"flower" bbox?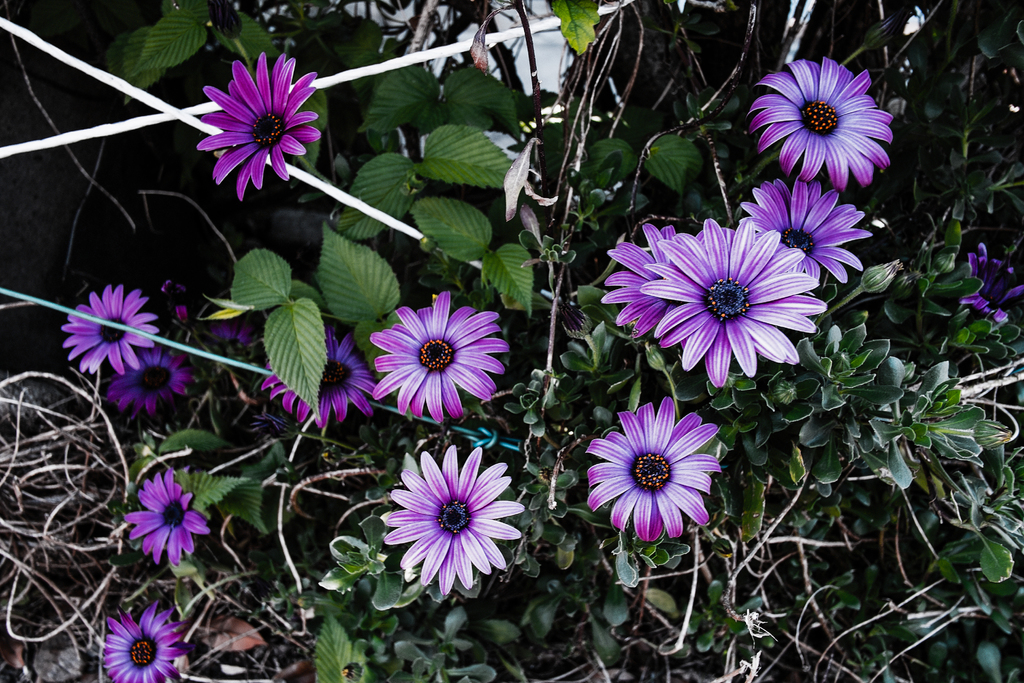
(749,60,897,191)
